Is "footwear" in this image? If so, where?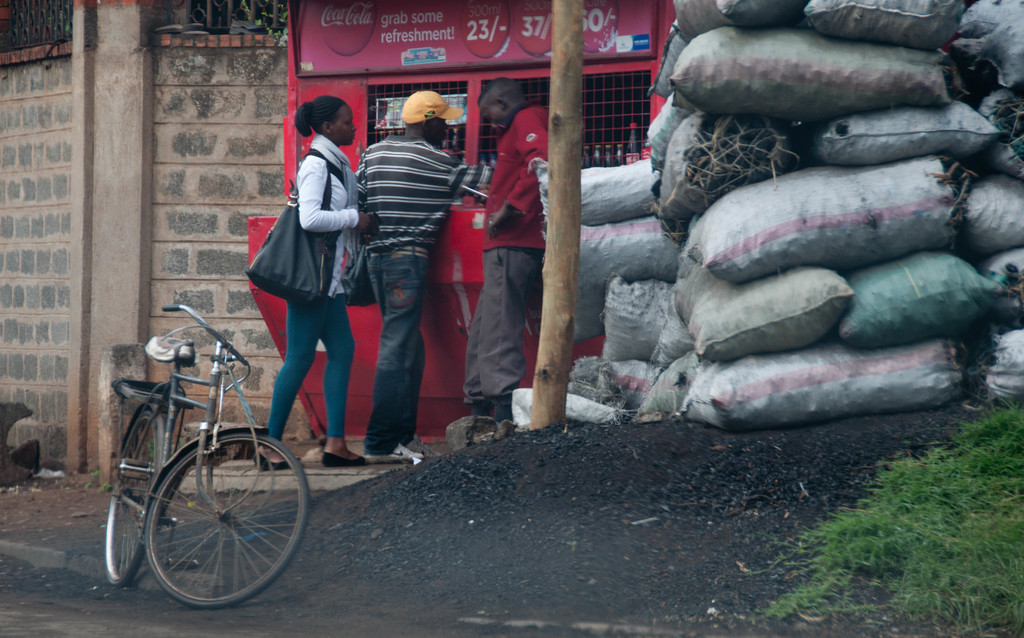
Yes, at BBox(364, 443, 426, 466).
